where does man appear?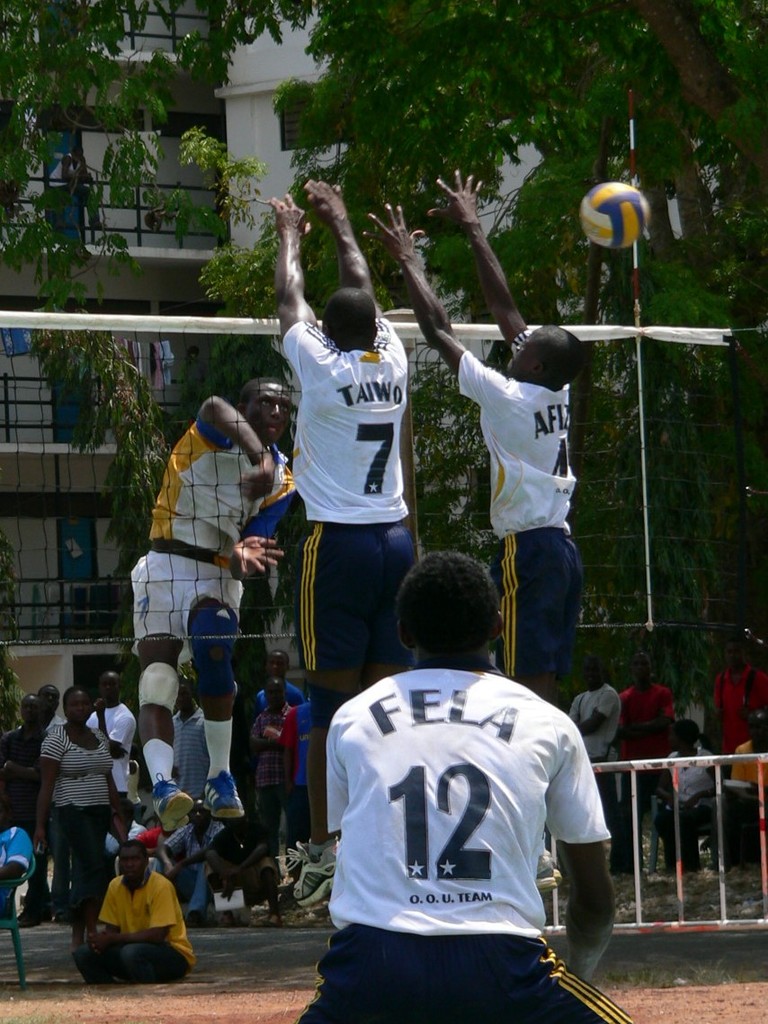
Appears at region(364, 168, 583, 709).
